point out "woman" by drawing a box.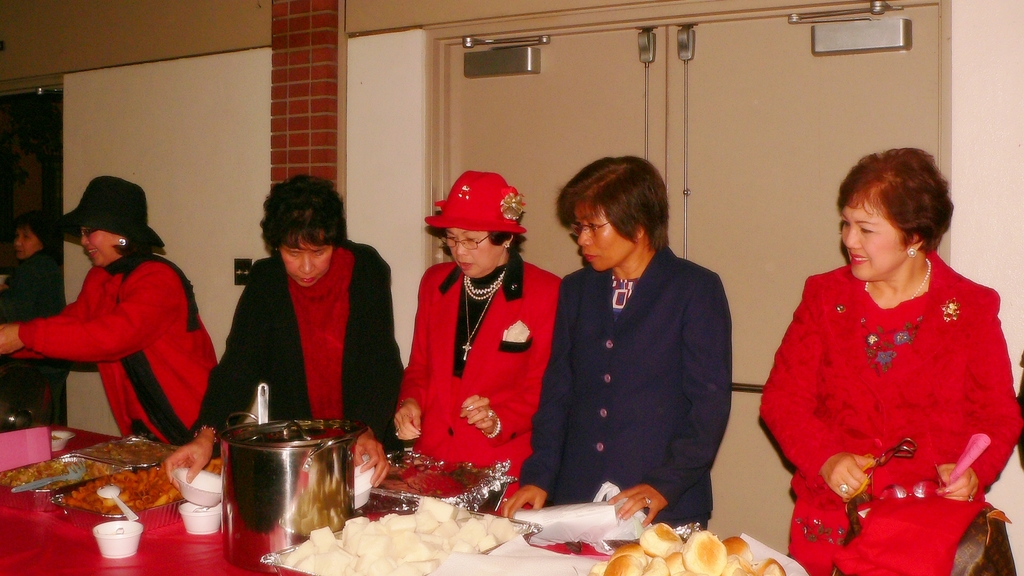
left=0, top=173, right=221, bottom=447.
